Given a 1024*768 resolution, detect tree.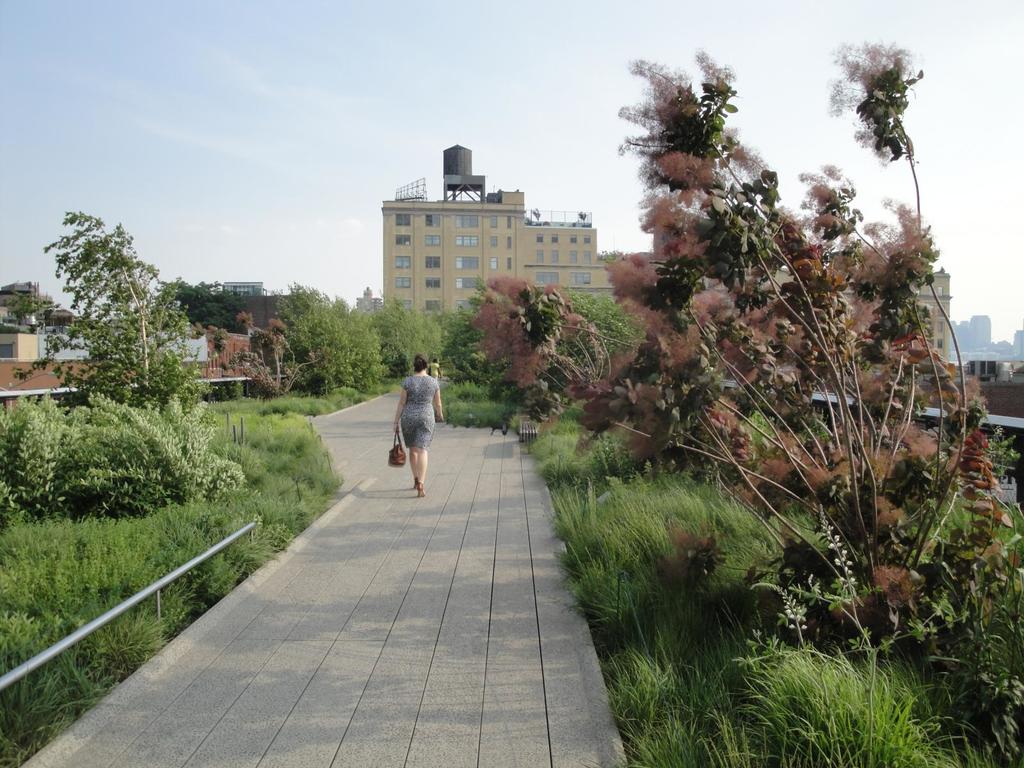
locate(138, 271, 244, 331).
